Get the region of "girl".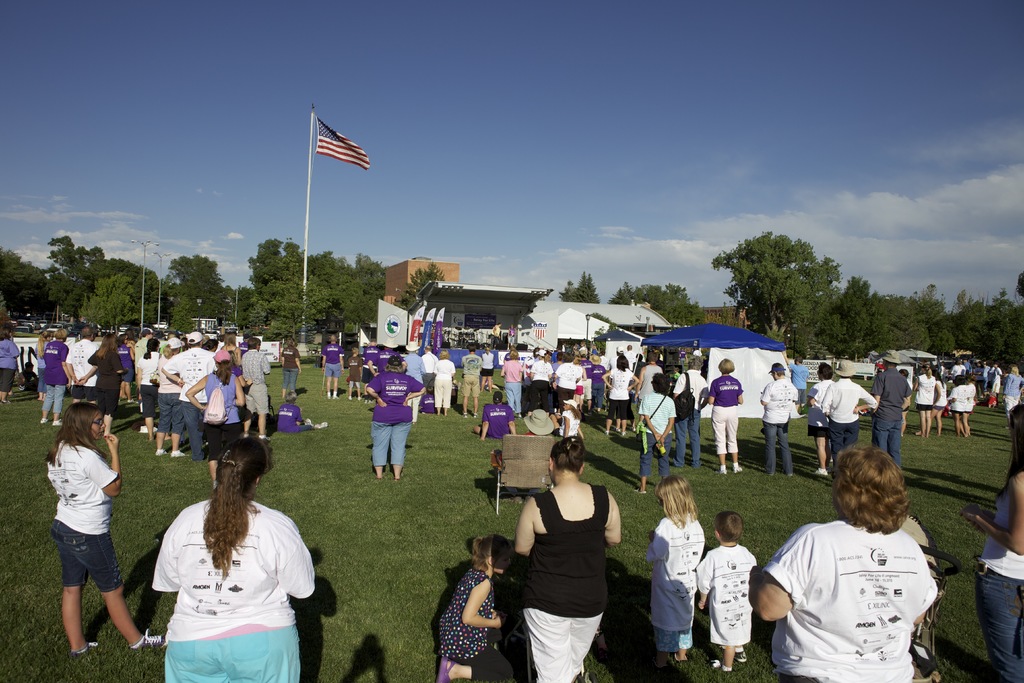
{"x1": 138, "y1": 435, "x2": 340, "y2": 679}.
